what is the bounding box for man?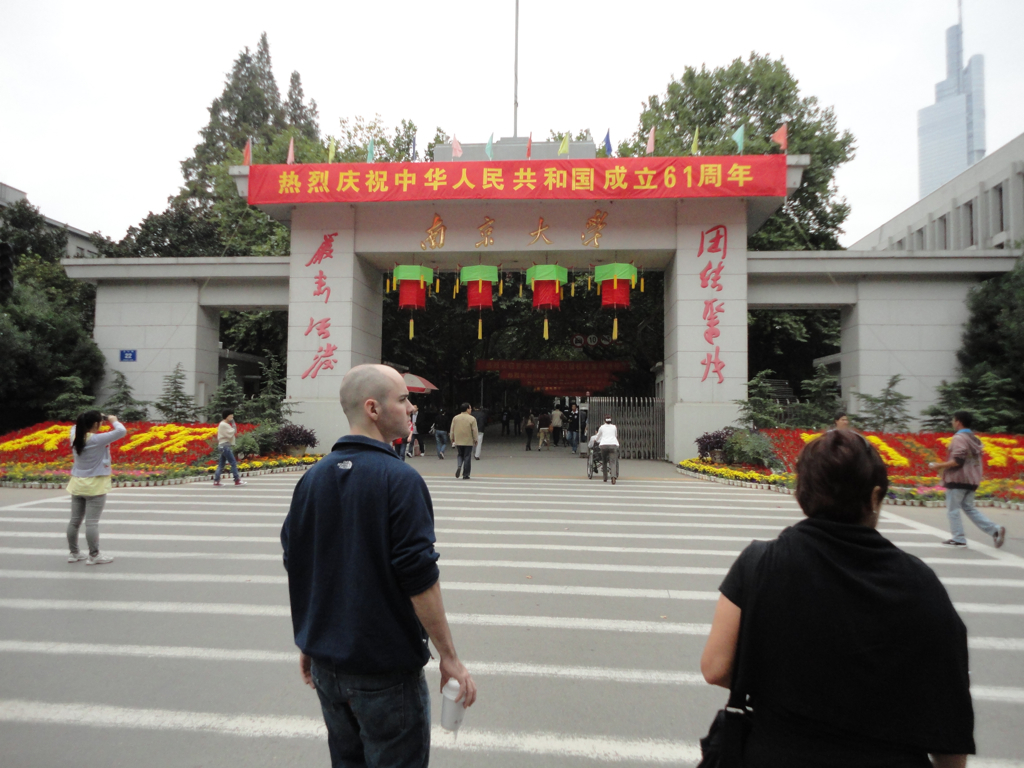
568, 401, 581, 443.
